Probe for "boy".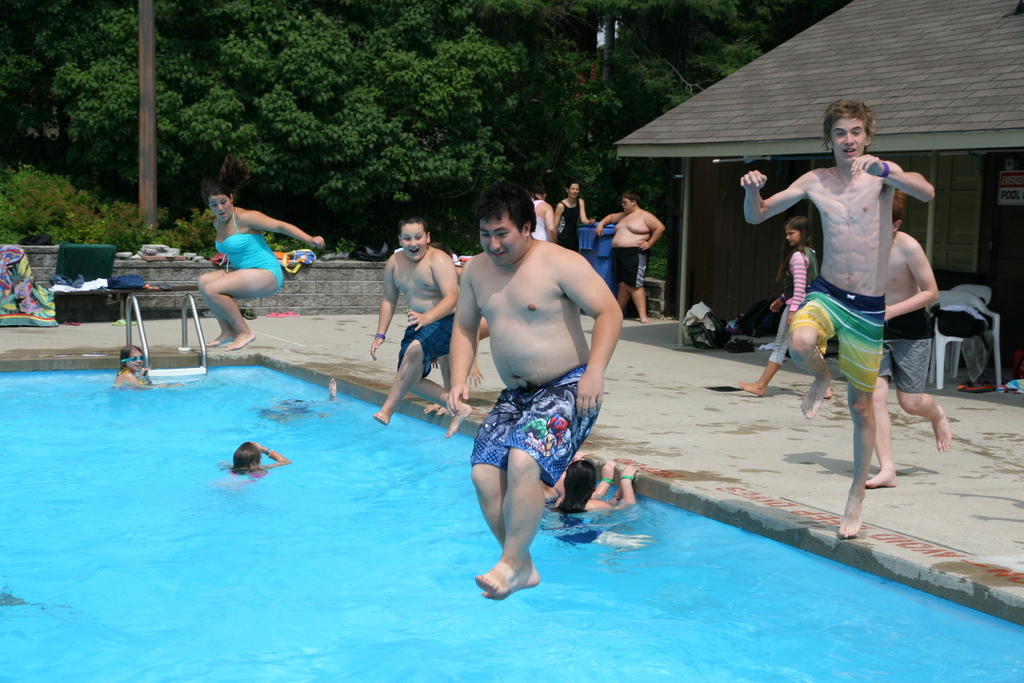
Probe result: left=442, top=199, right=643, bottom=580.
